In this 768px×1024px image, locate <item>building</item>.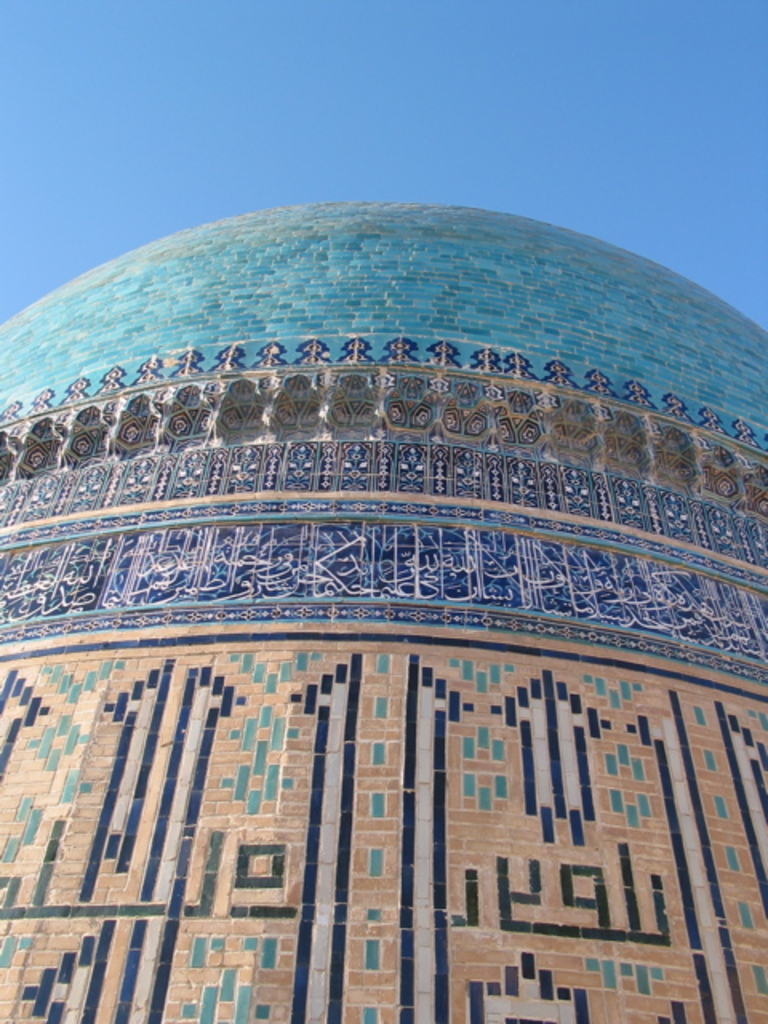
Bounding box: rect(0, 208, 766, 1022).
